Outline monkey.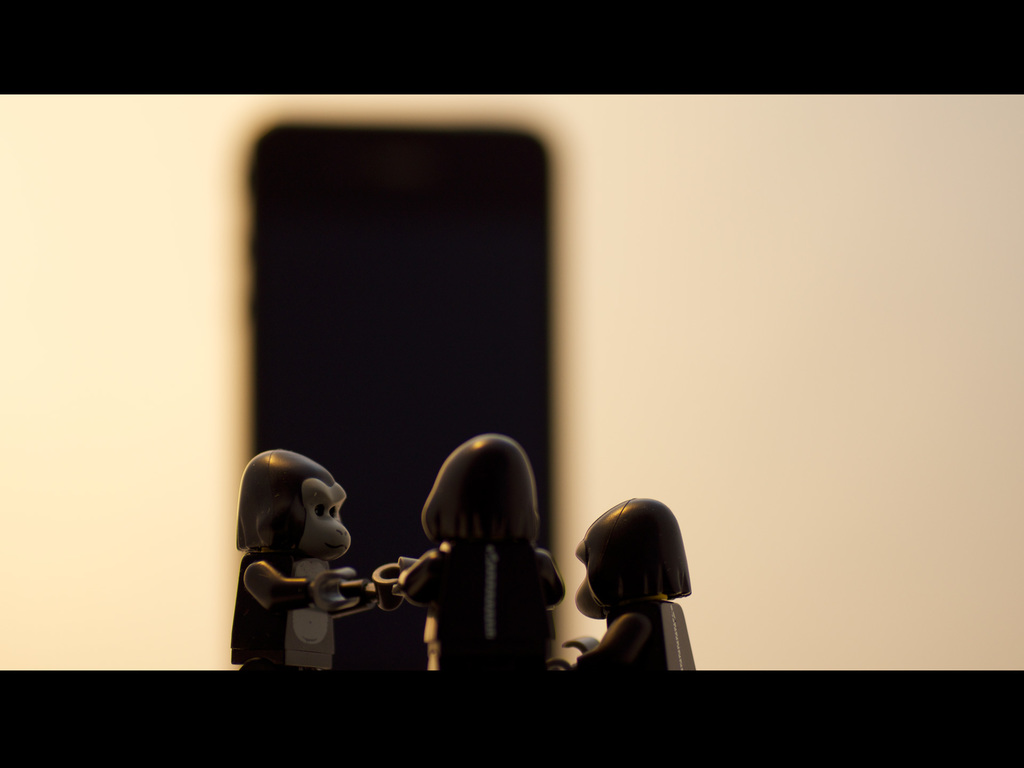
Outline: box(228, 448, 374, 671).
